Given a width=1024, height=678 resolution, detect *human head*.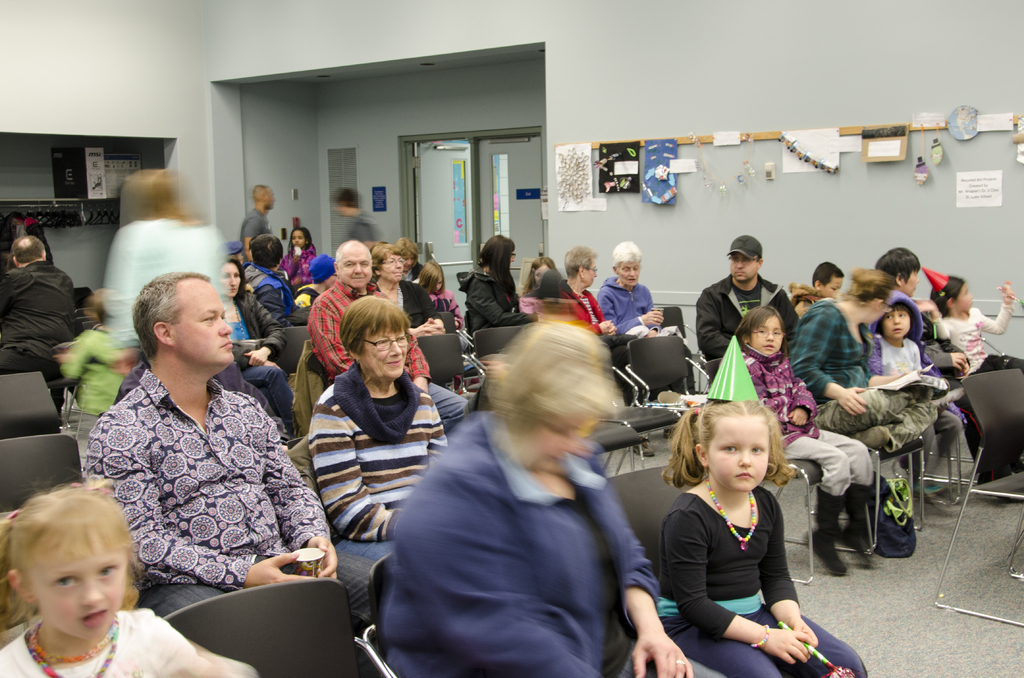
<bbox>687, 400, 779, 496</bbox>.
